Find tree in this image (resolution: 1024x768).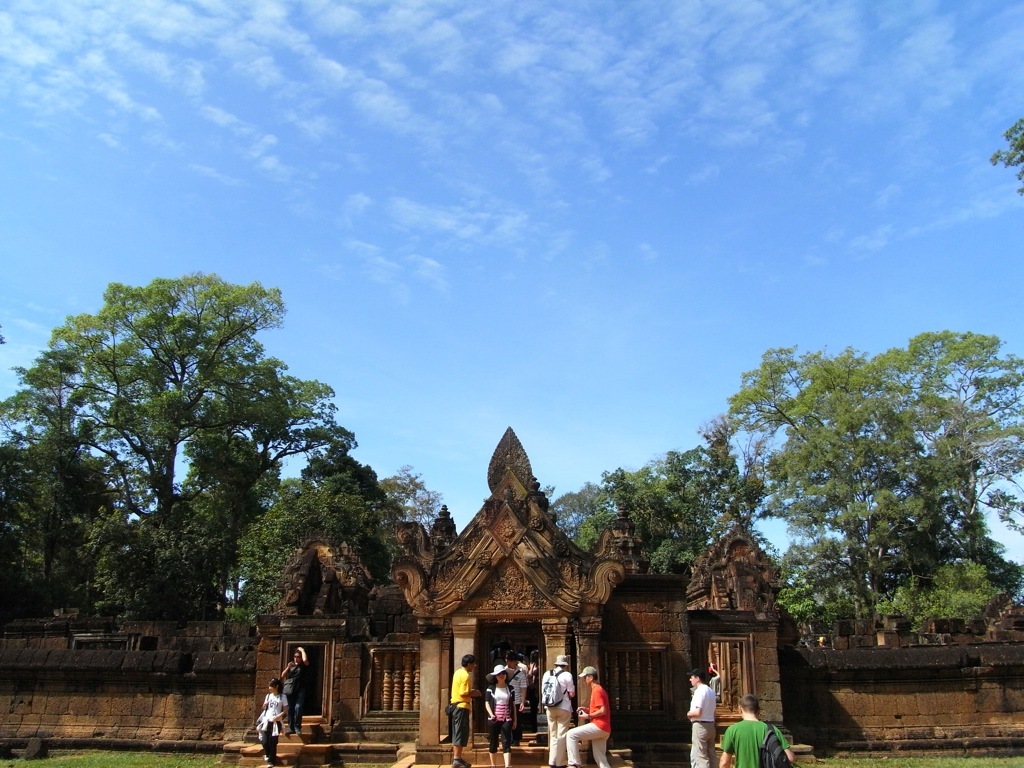
27, 251, 359, 672.
